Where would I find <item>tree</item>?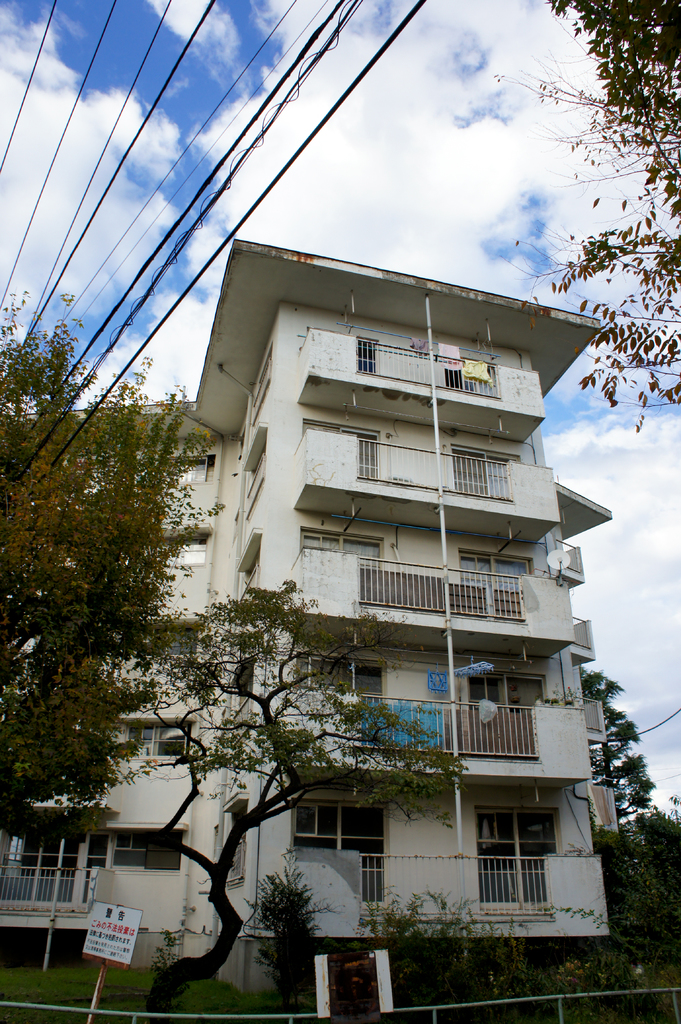
At (x1=110, y1=580, x2=471, y2=1023).
